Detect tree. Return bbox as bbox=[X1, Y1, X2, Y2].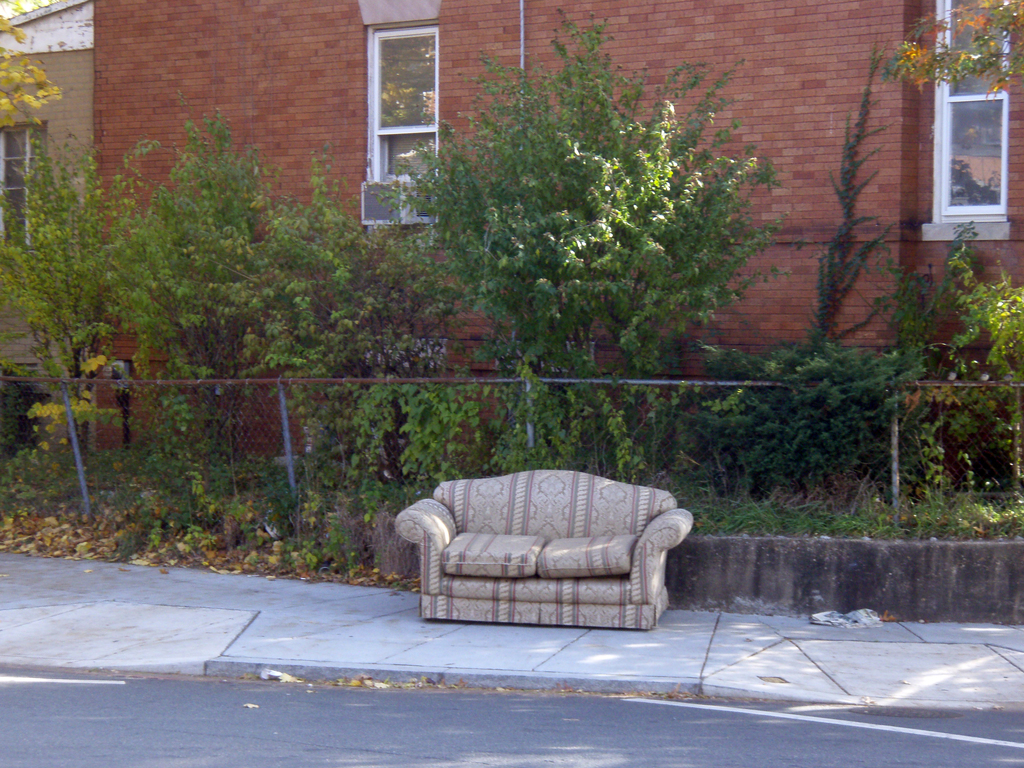
bbox=[881, 0, 1023, 104].
